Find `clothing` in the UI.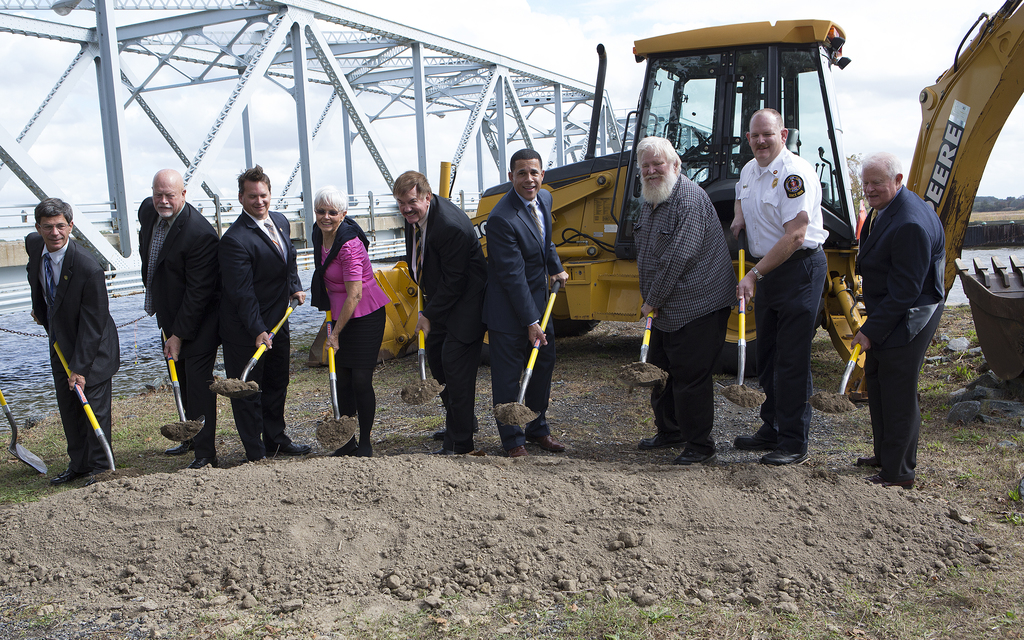
UI element at {"left": 136, "top": 195, "right": 220, "bottom": 452}.
